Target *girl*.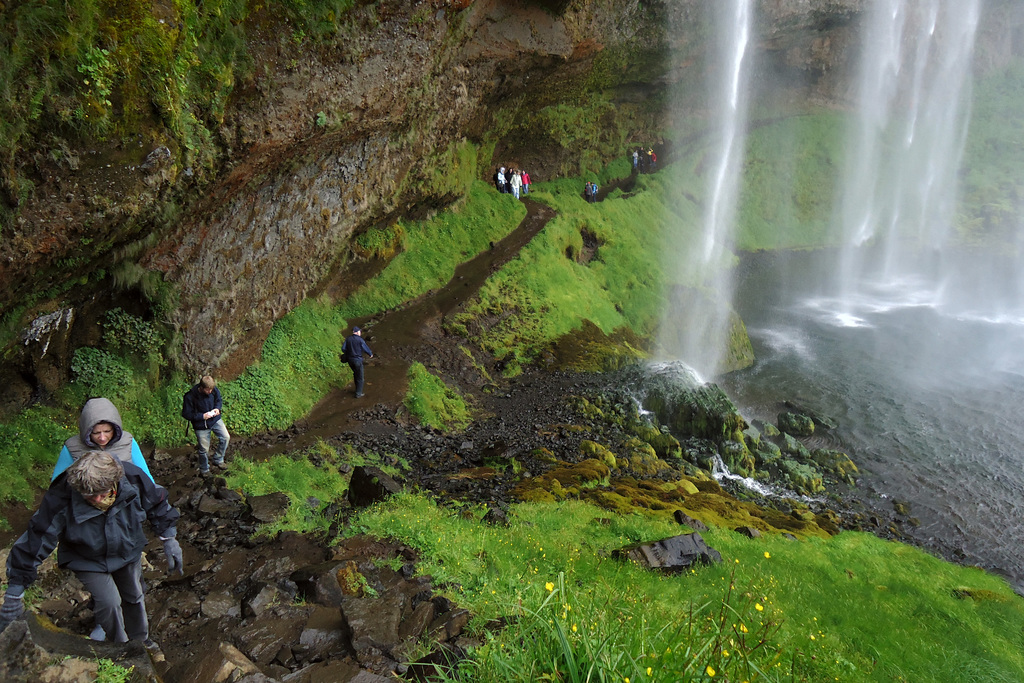
Target region: Rect(41, 392, 166, 490).
